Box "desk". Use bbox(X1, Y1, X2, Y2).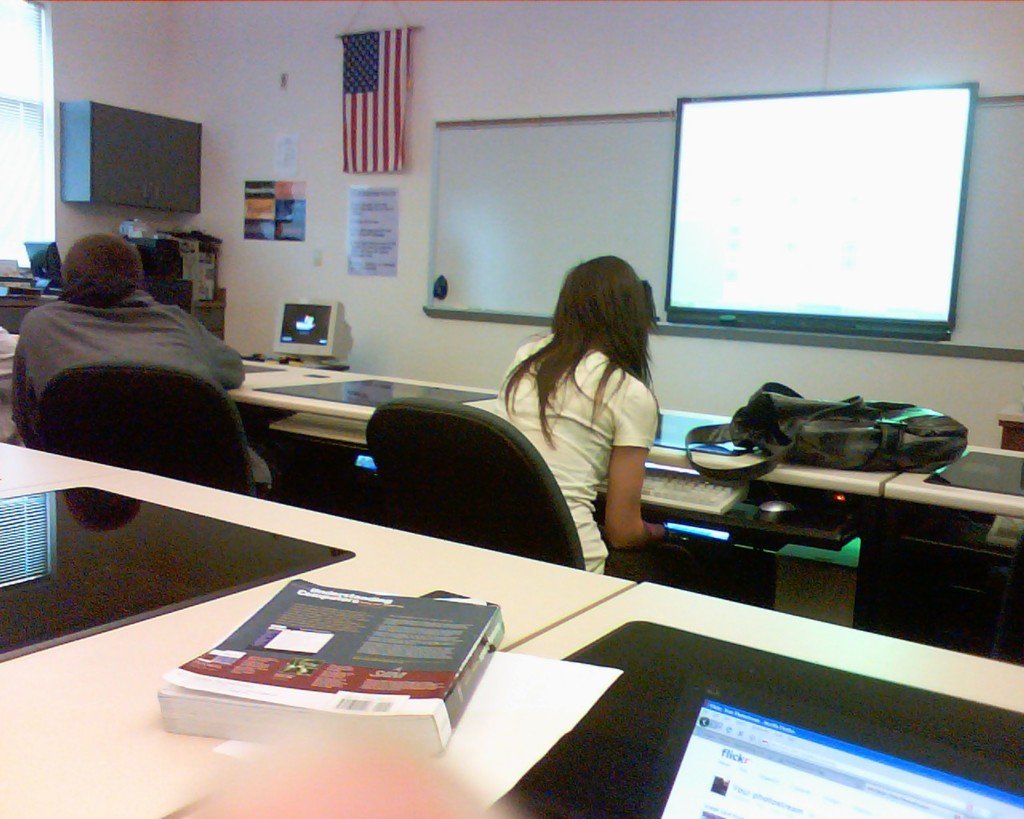
bbox(6, 385, 631, 729).
